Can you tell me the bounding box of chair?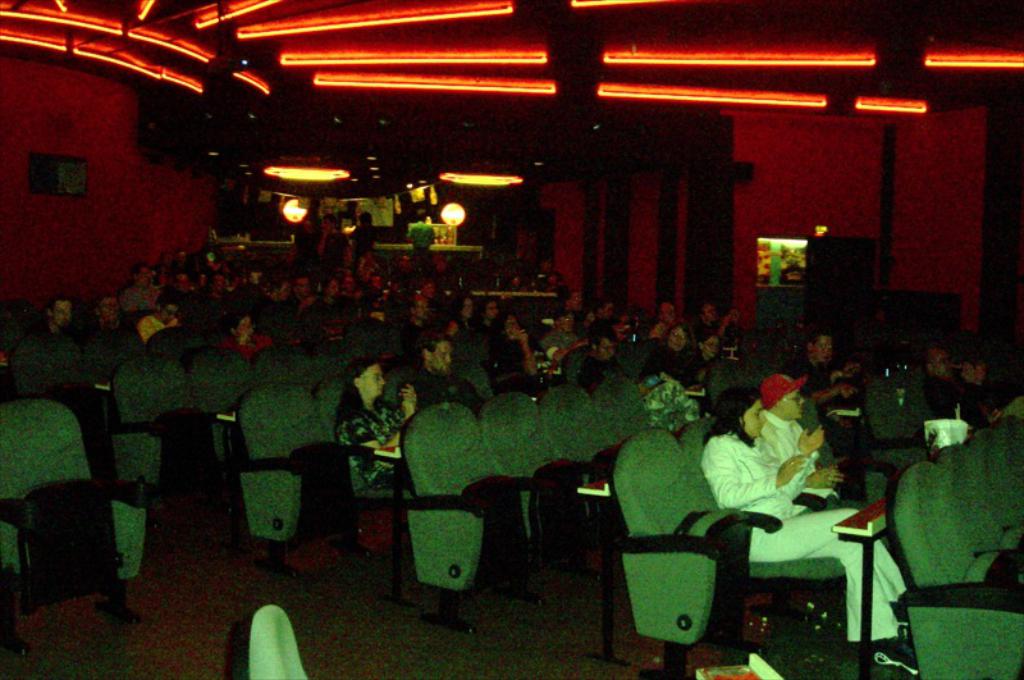
crop(186, 347, 264, 496).
